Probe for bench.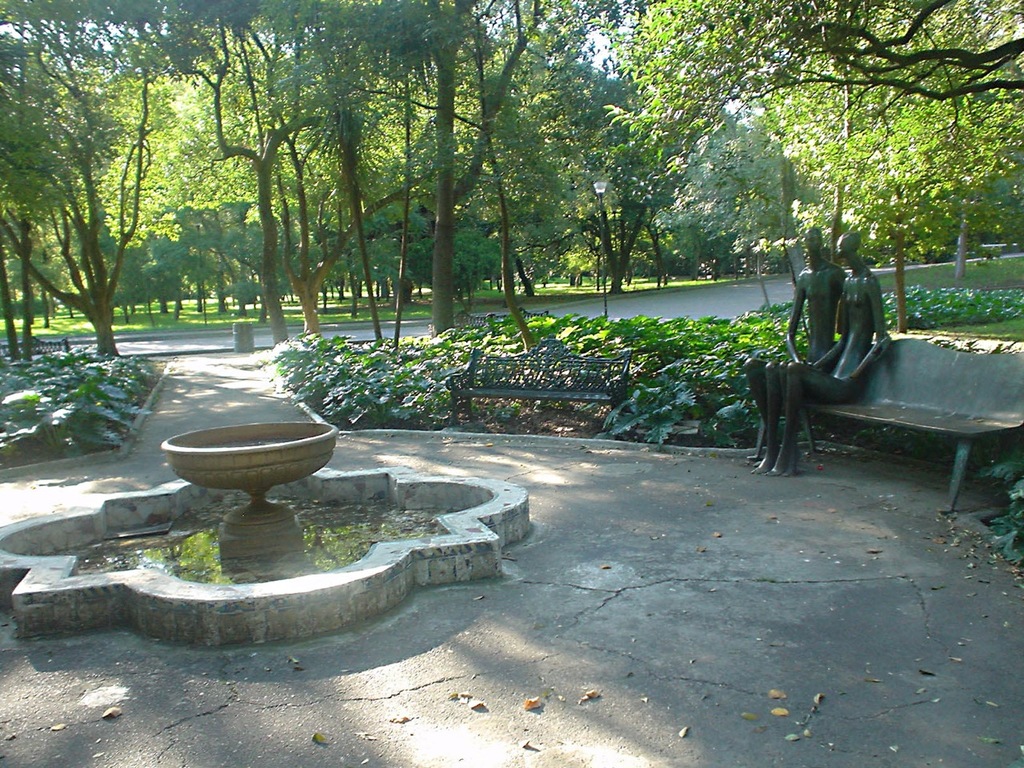
Probe result: 2/336/66/352.
